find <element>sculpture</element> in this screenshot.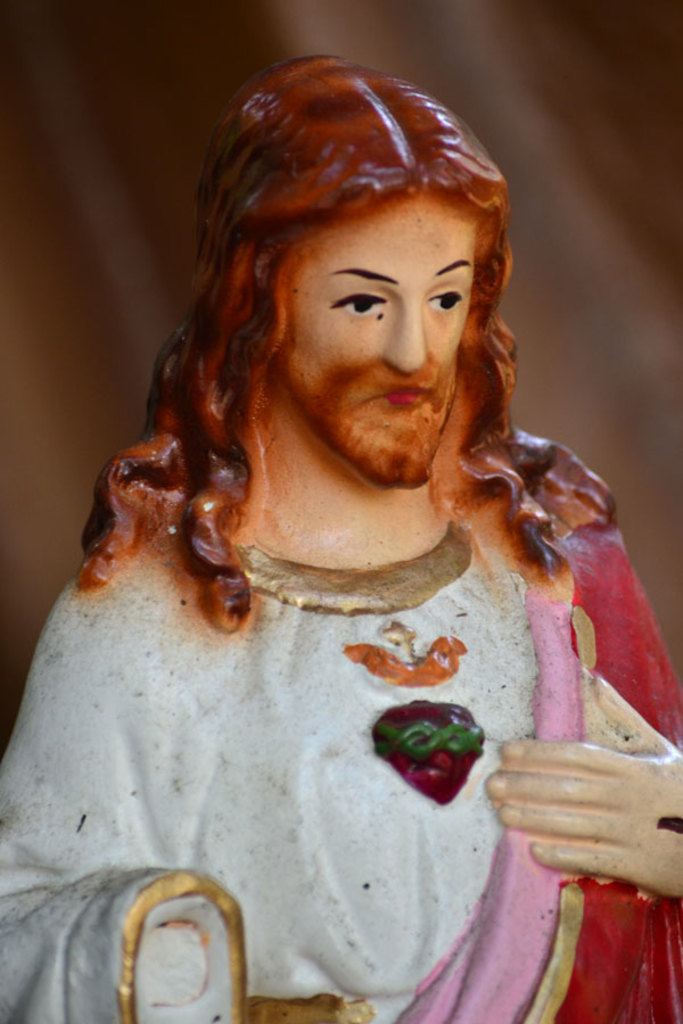
The bounding box for <element>sculpture</element> is [0,43,661,1023].
